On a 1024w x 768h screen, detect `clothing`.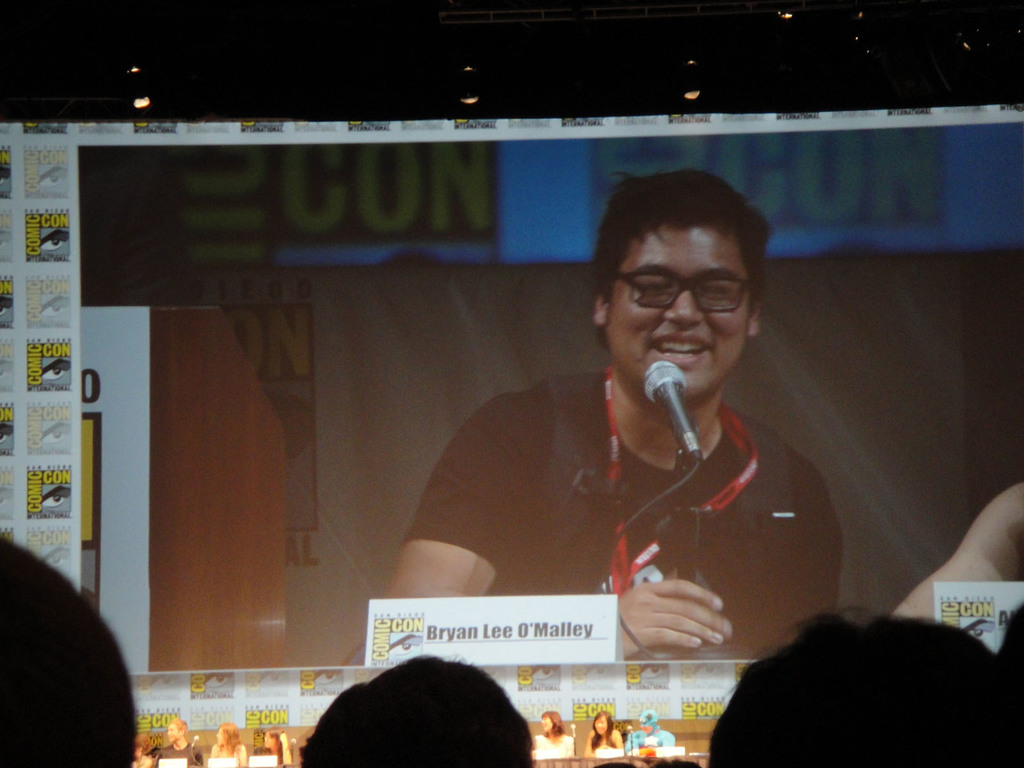
[625,712,676,751].
